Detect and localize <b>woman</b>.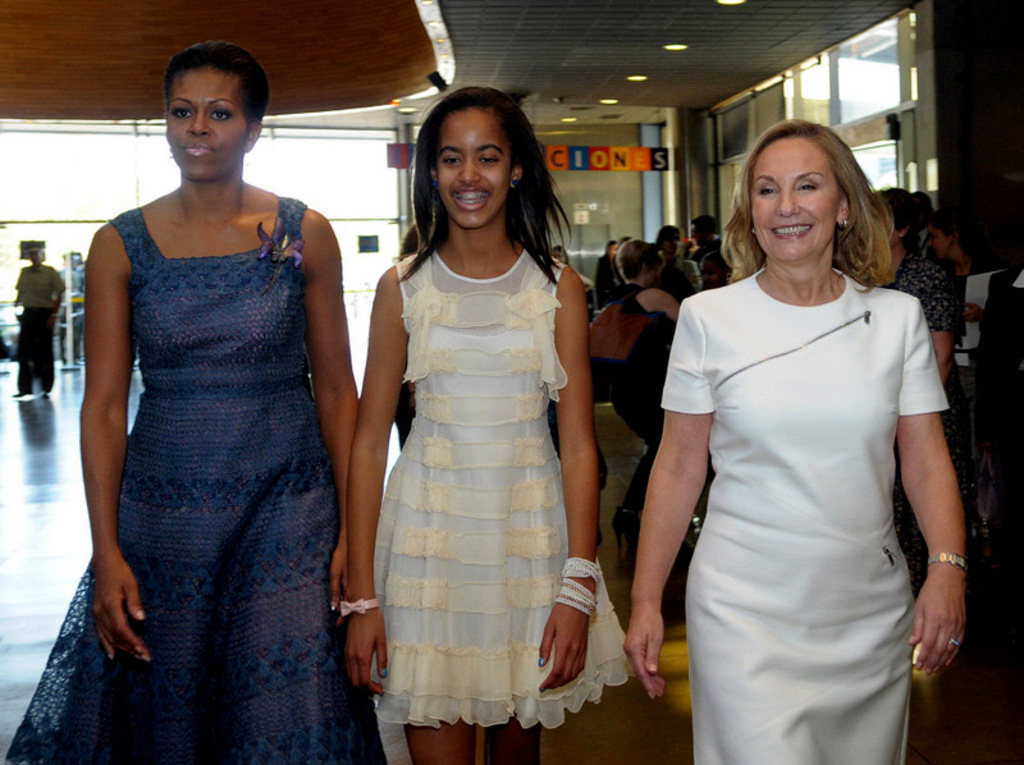
Localized at 616,241,681,531.
